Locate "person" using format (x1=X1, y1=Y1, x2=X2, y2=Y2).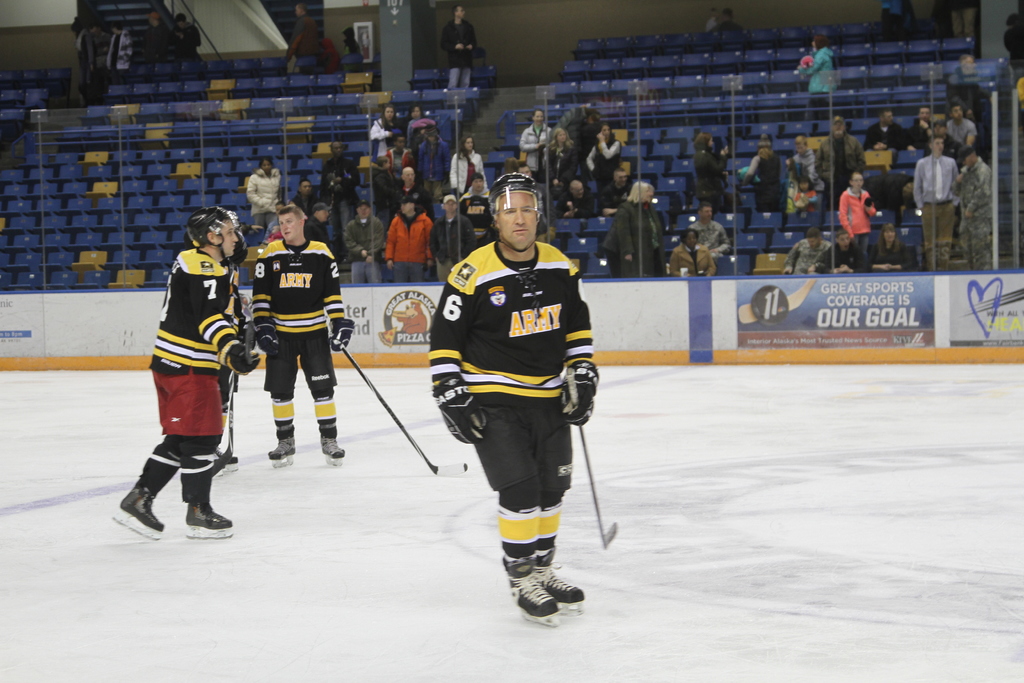
(x1=785, y1=226, x2=836, y2=274).
